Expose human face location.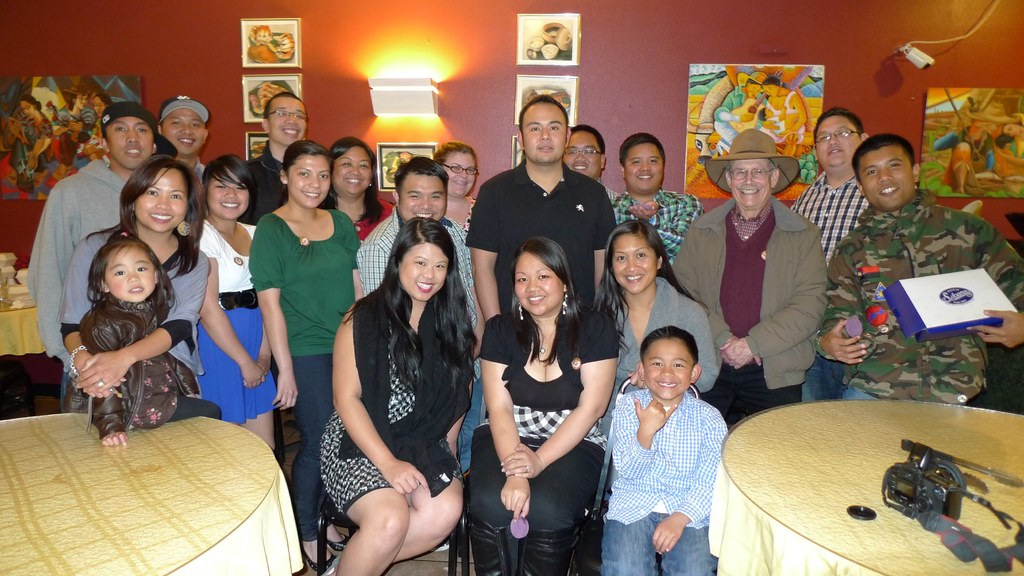
Exposed at bbox=[522, 104, 566, 164].
